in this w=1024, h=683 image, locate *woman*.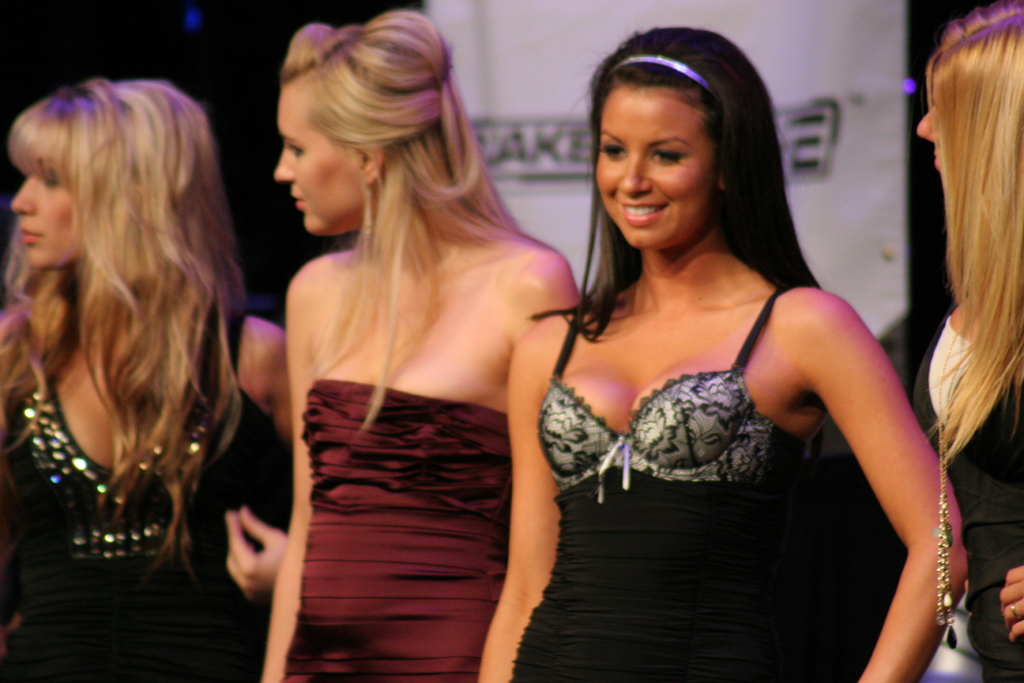
Bounding box: crop(252, 4, 586, 682).
